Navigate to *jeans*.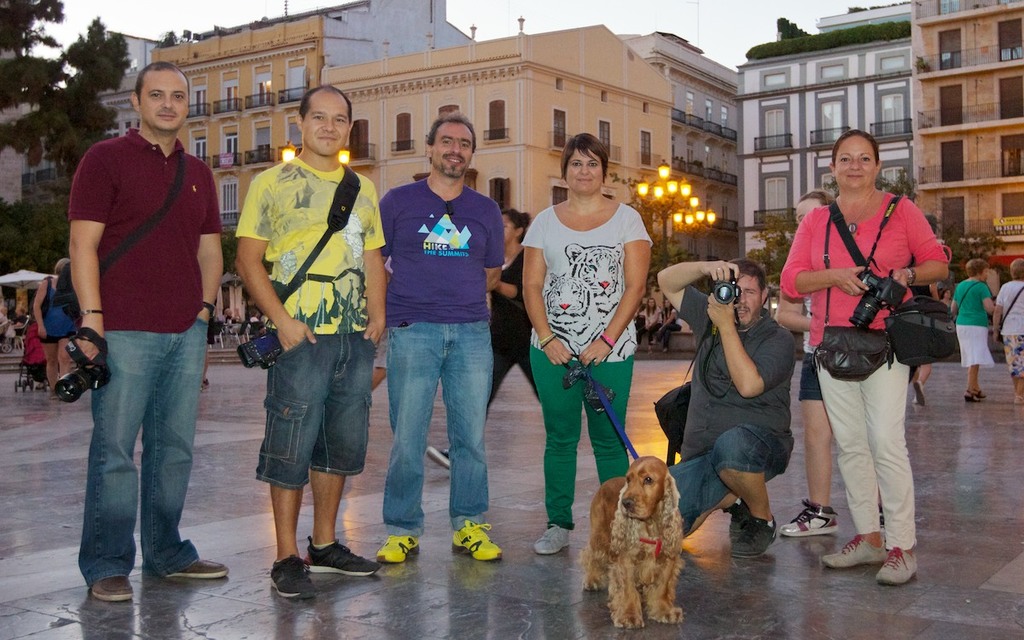
Navigation target: (x1=667, y1=419, x2=797, y2=538).
